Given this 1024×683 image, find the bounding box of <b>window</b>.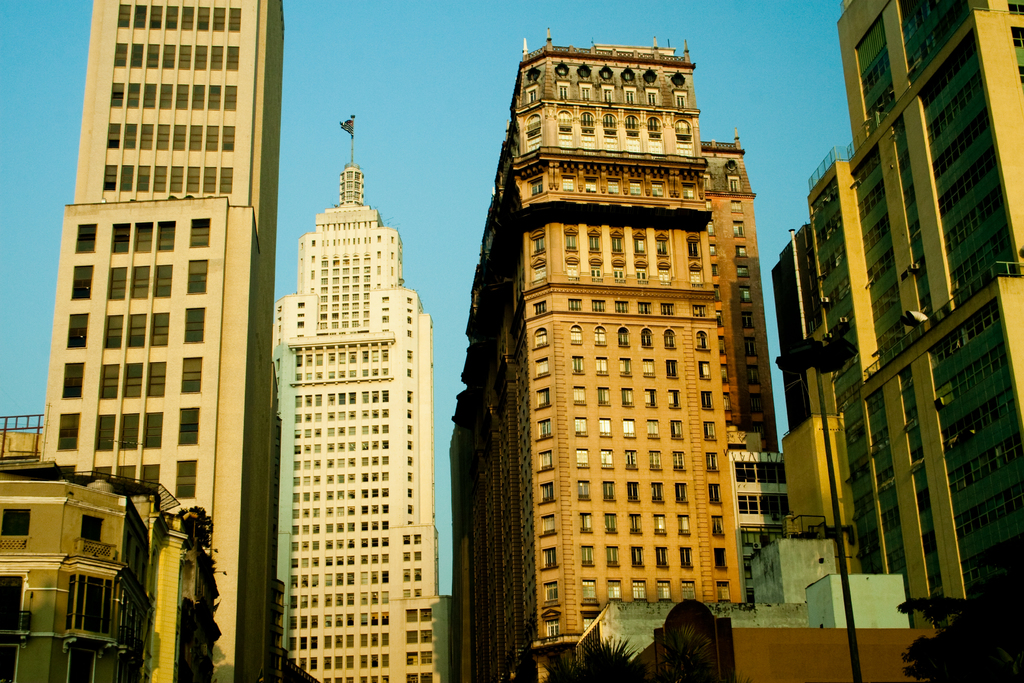
{"x1": 405, "y1": 630, "x2": 419, "y2": 643}.
